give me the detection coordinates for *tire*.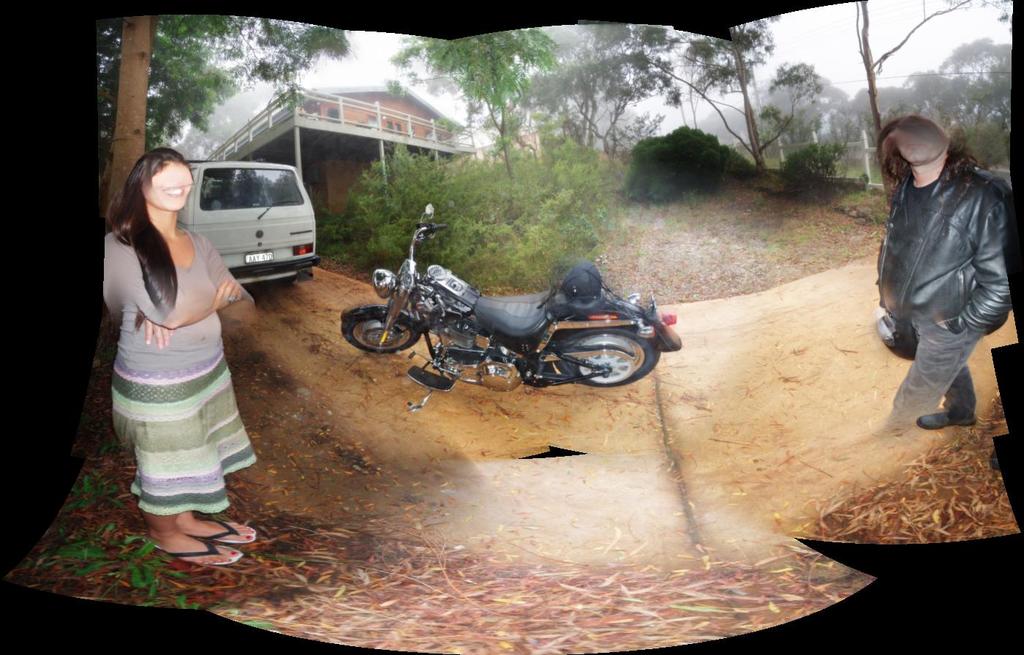
x1=341, y1=313, x2=423, y2=356.
